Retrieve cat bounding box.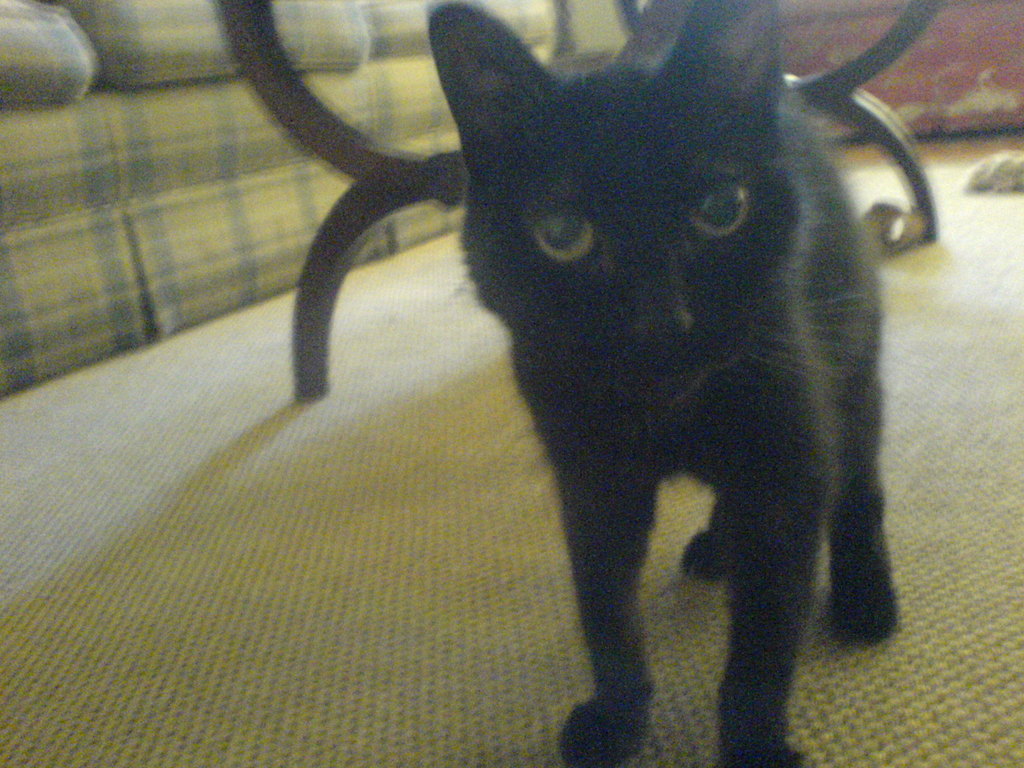
Bounding box: [x1=424, y1=0, x2=900, y2=767].
